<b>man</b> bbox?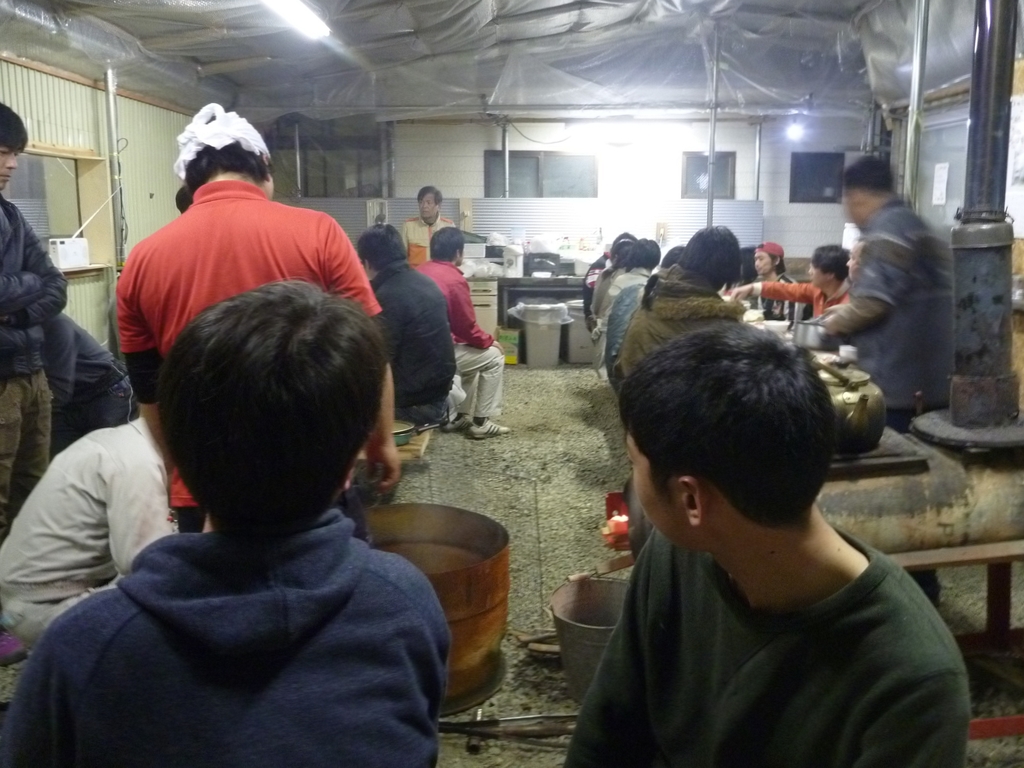
region(817, 159, 950, 427)
